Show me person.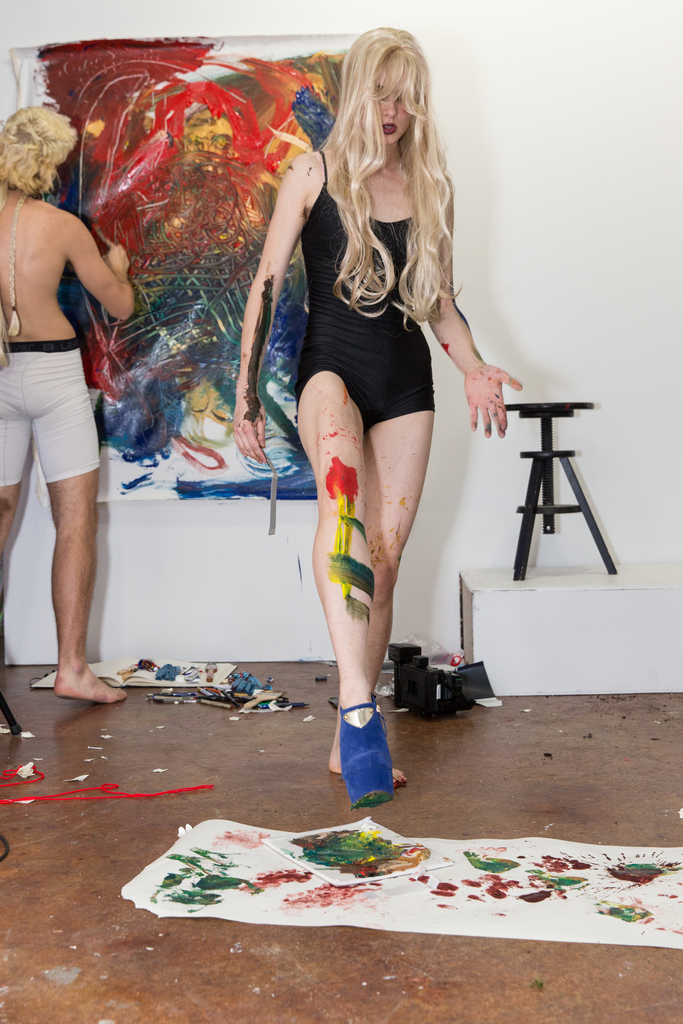
person is here: {"x1": 0, "y1": 102, "x2": 135, "y2": 704}.
